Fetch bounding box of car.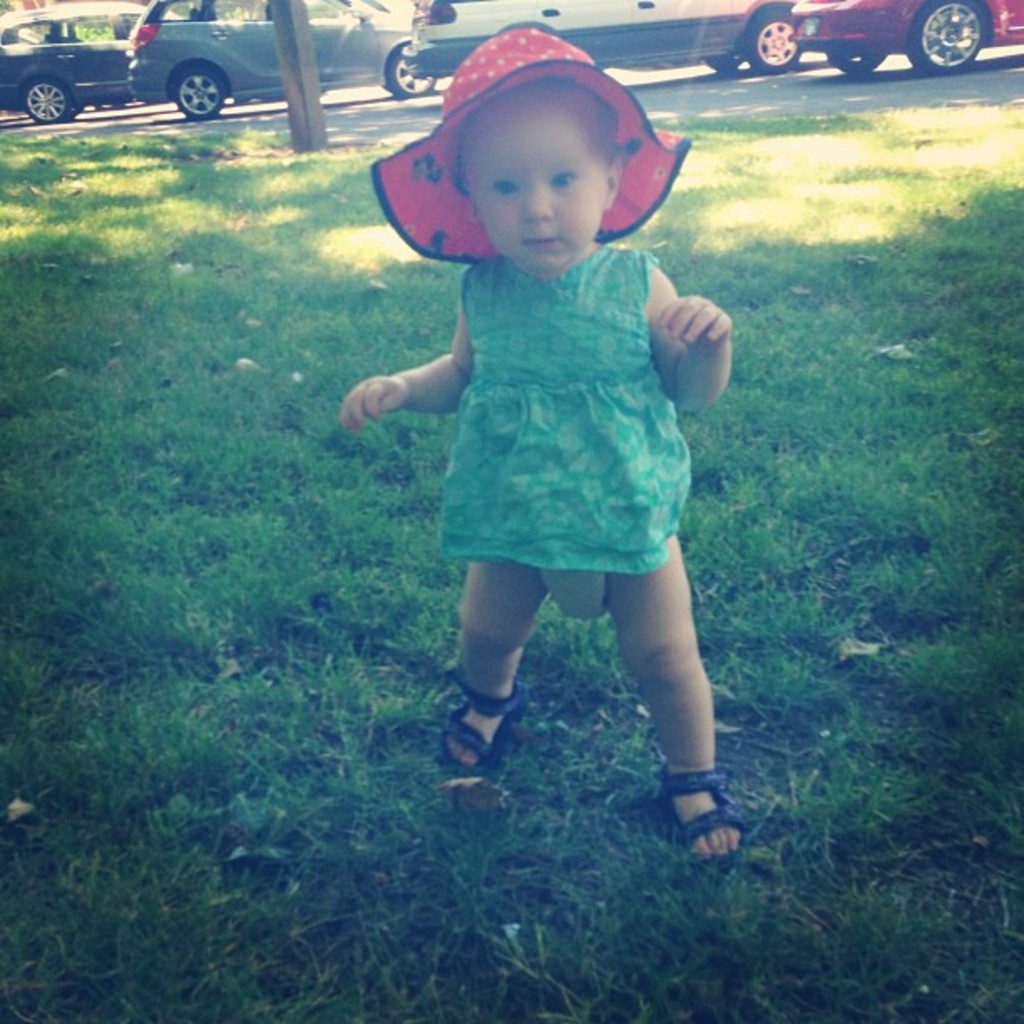
Bbox: bbox(119, 0, 425, 127).
